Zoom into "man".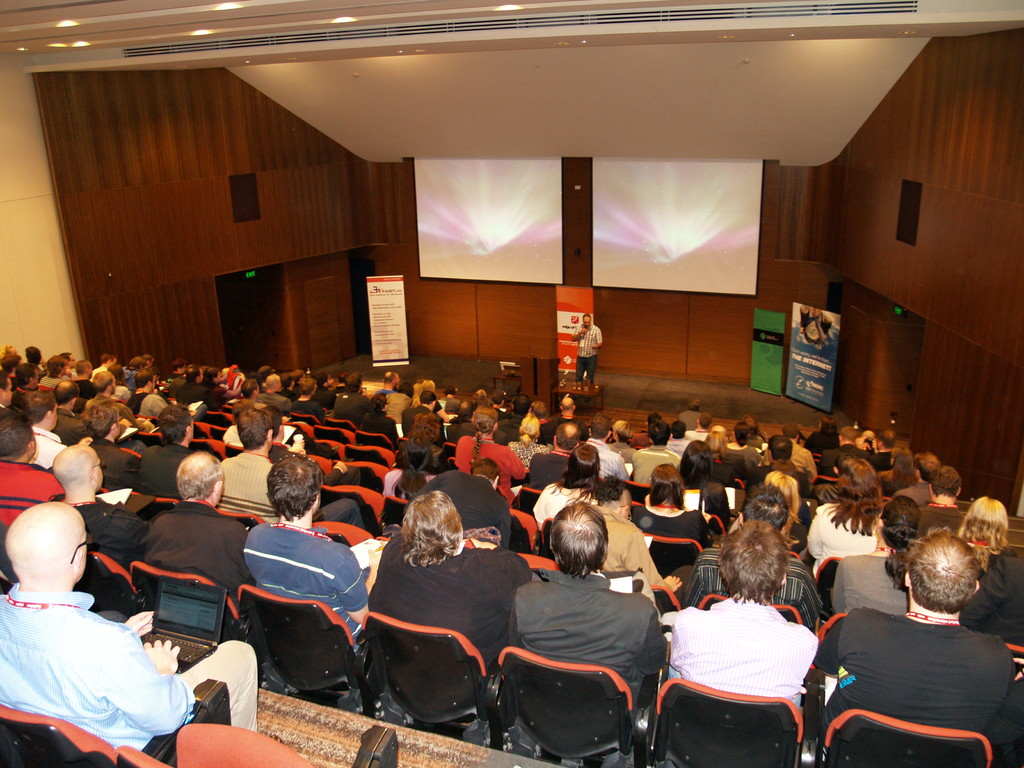
Zoom target: select_region(0, 499, 260, 749).
